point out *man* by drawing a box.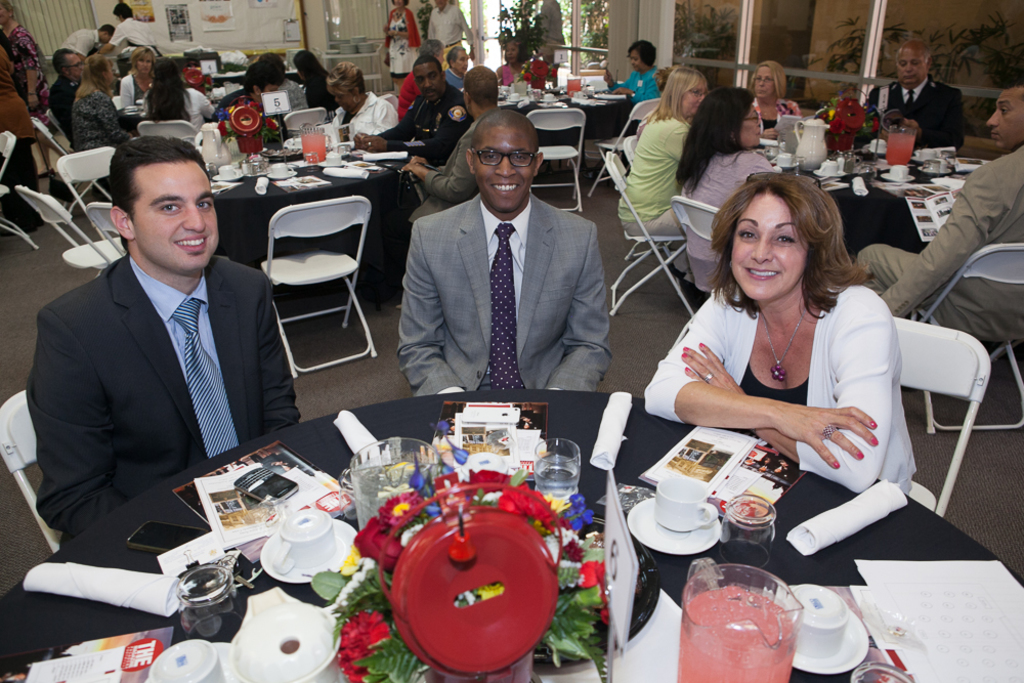
<bbox>837, 71, 1023, 330</bbox>.
